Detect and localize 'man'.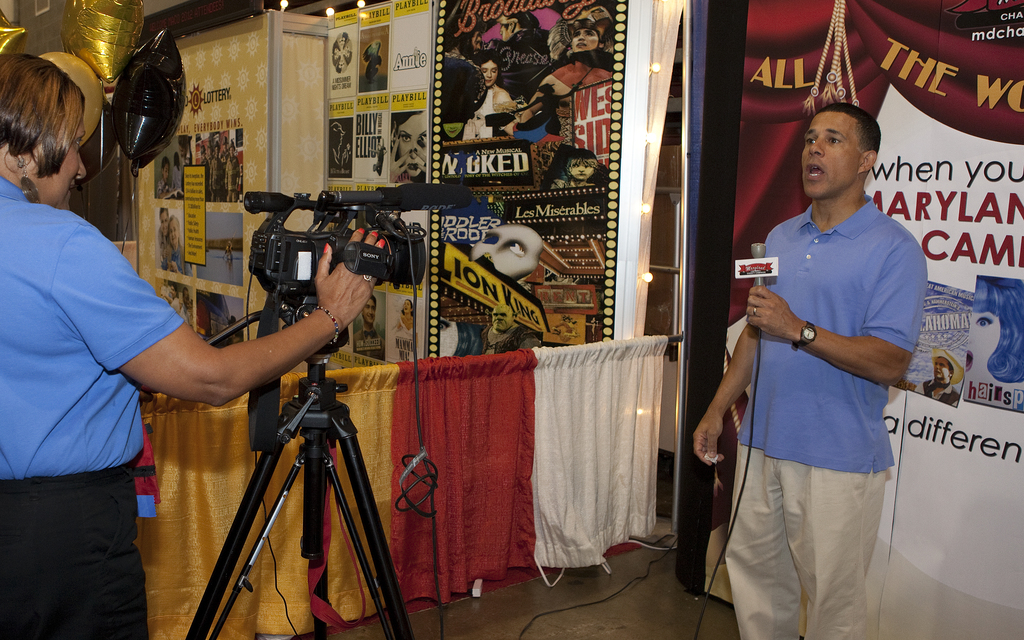
Localized at <region>916, 346, 959, 406</region>.
